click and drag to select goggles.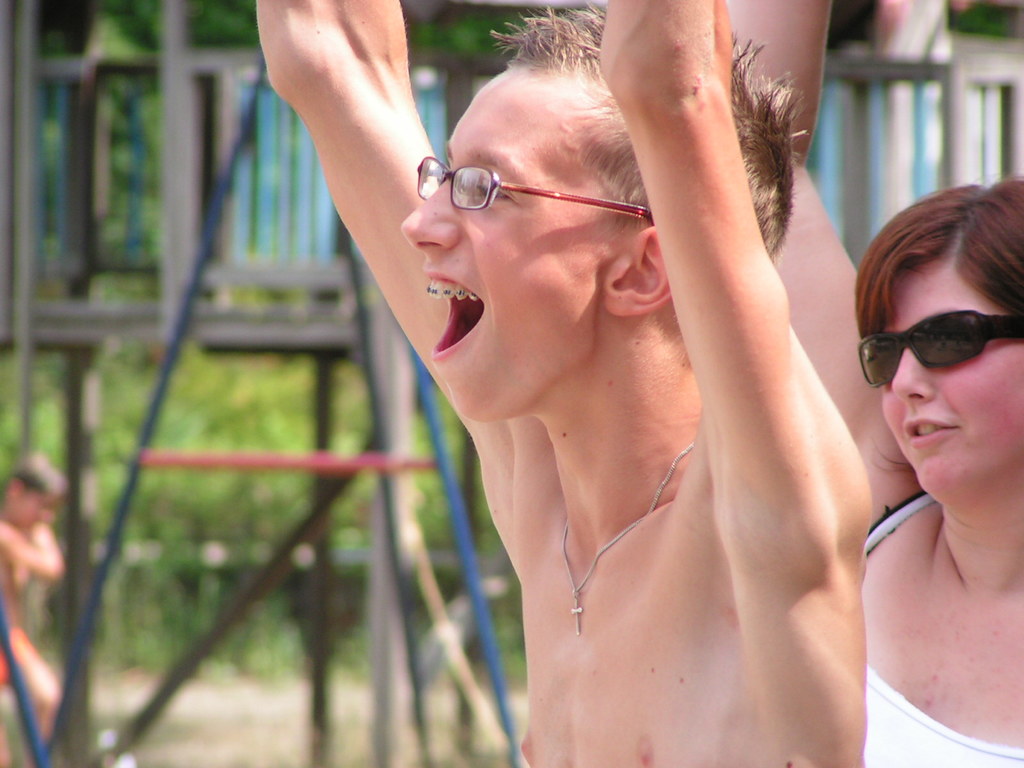
Selection: detection(864, 303, 1012, 381).
